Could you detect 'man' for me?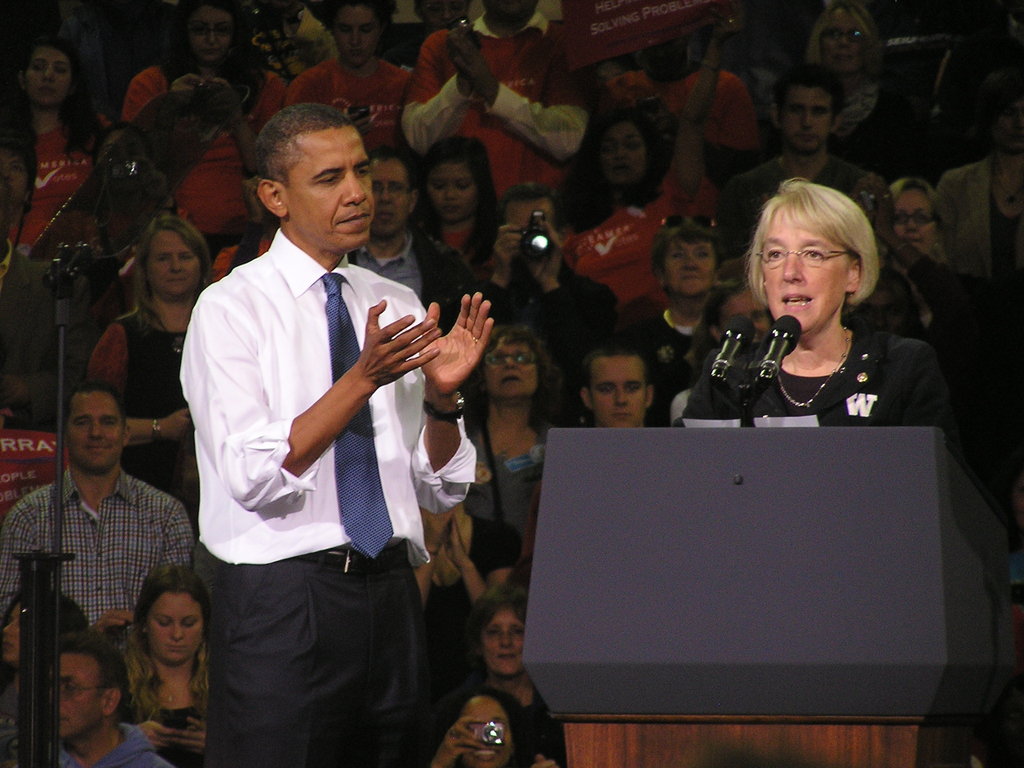
Detection result: BBox(157, 79, 465, 767).
